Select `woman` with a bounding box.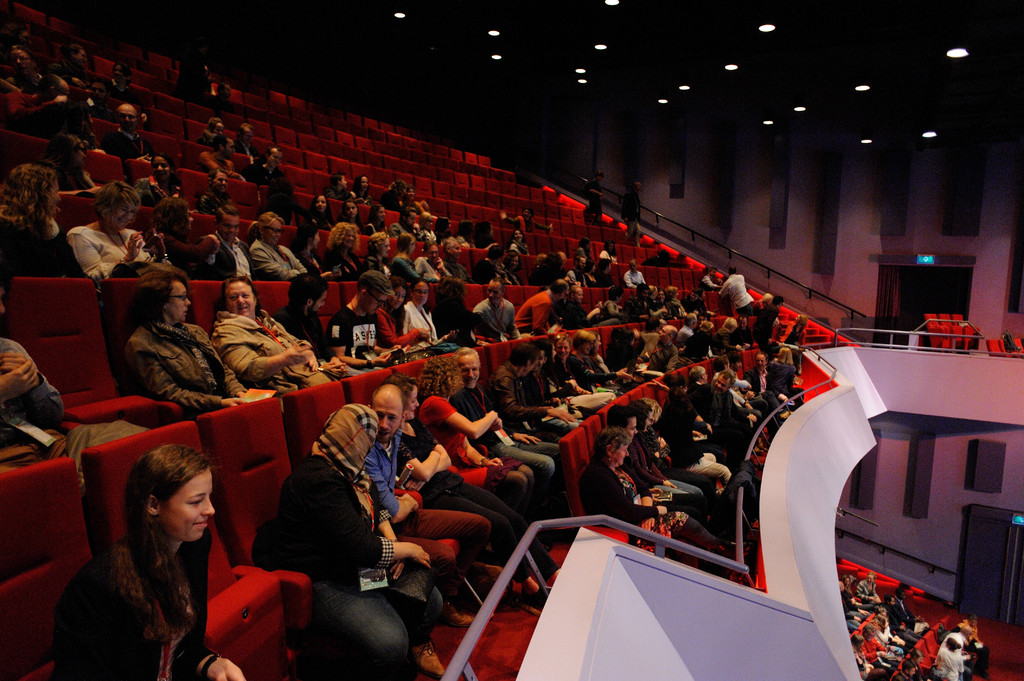
323 222 366 282.
